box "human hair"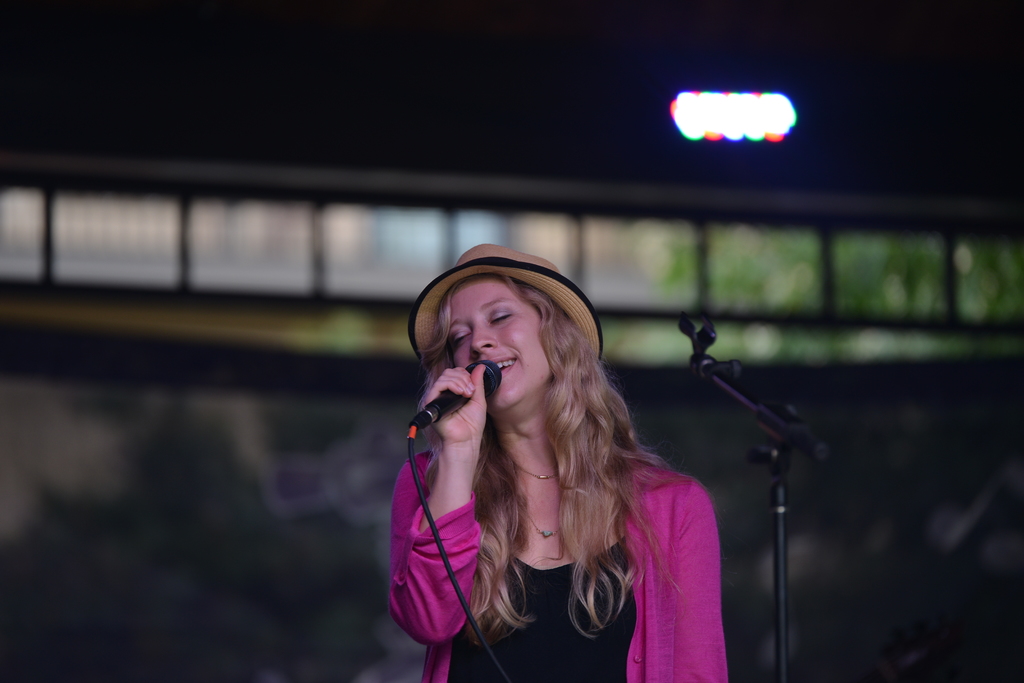
413 275 710 645
